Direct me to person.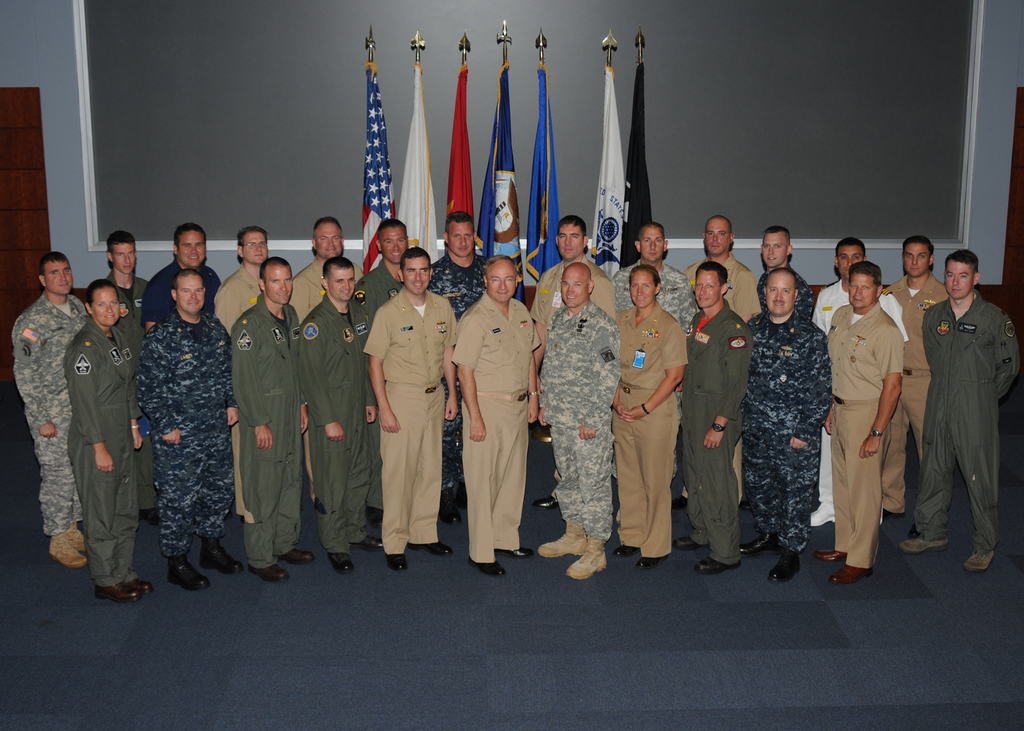
Direction: [362, 246, 458, 572].
